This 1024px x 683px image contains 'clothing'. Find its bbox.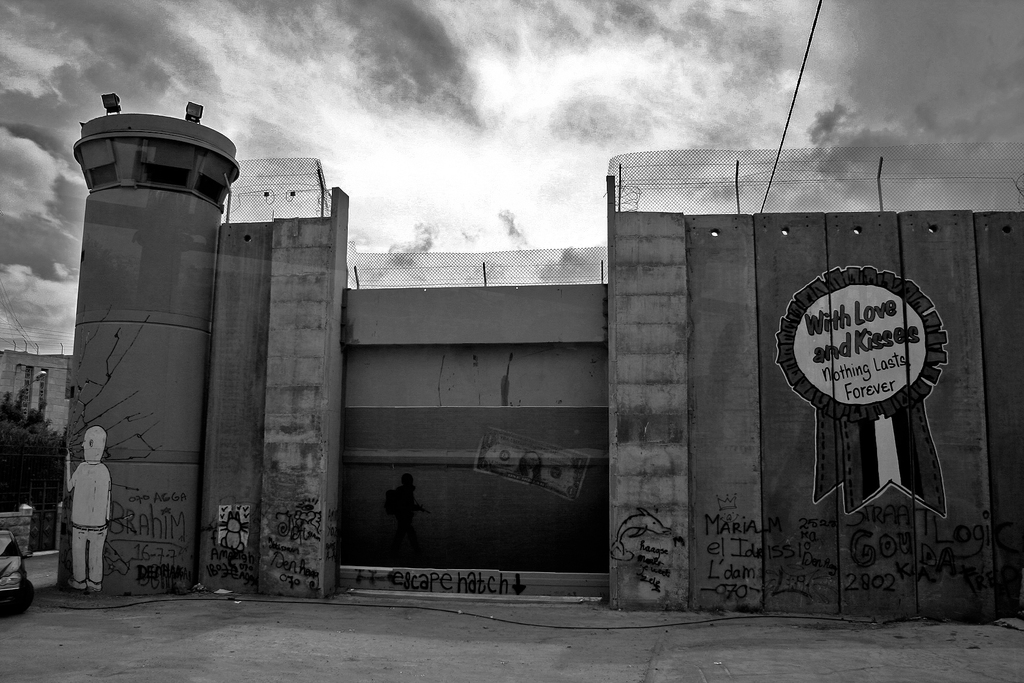
[63,463,113,580].
